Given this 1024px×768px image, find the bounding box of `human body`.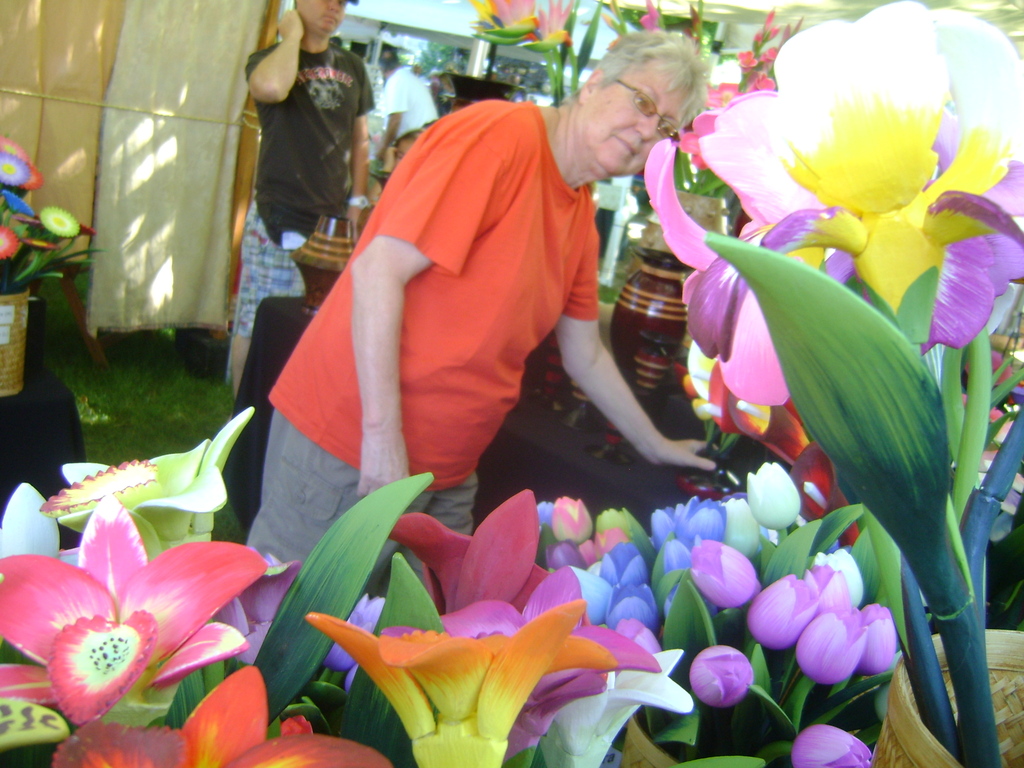
<box>257,26,747,510</box>.
